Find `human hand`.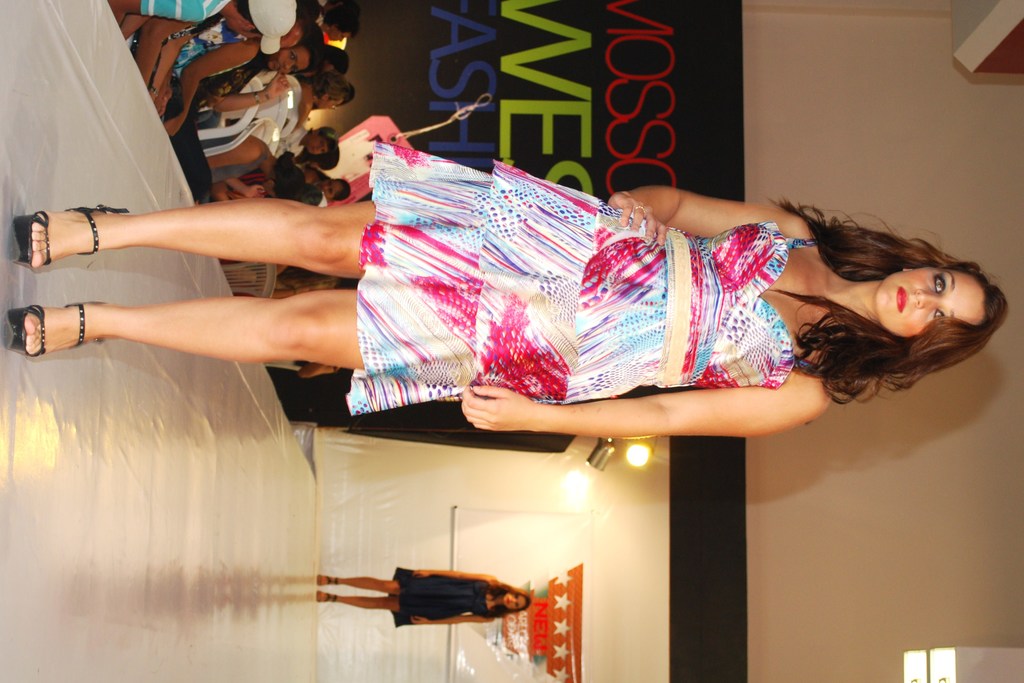
608/189/668/246.
